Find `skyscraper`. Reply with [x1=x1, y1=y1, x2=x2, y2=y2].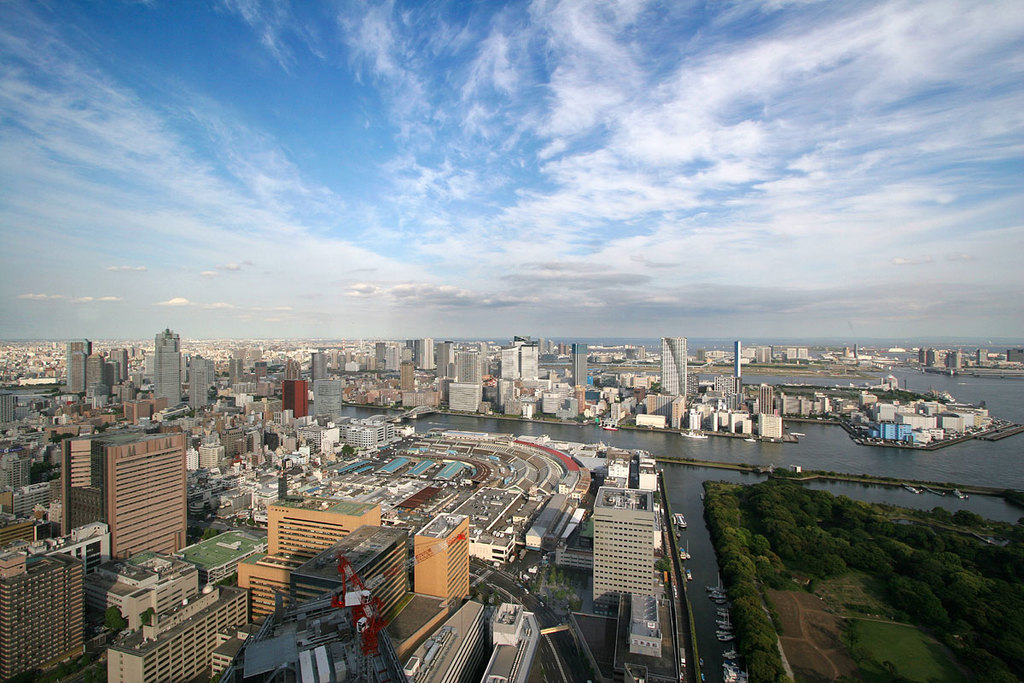
[x1=61, y1=422, x2=185, y2=557].
